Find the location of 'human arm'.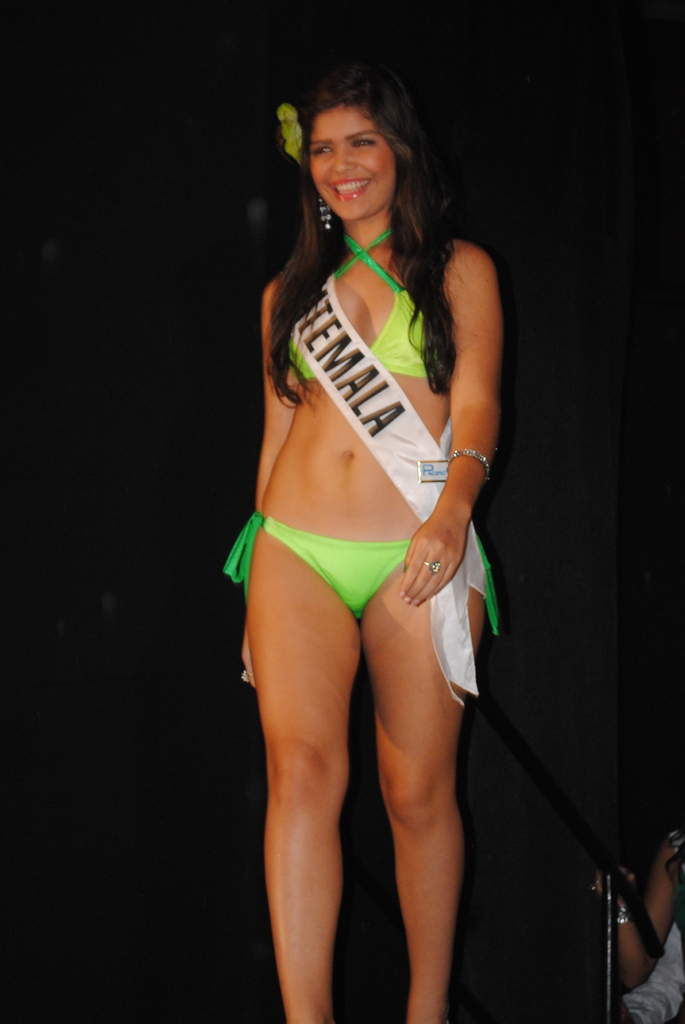
Location: {"x1": 422, "y1": 246, "x2": 511, "y2": 611}.
